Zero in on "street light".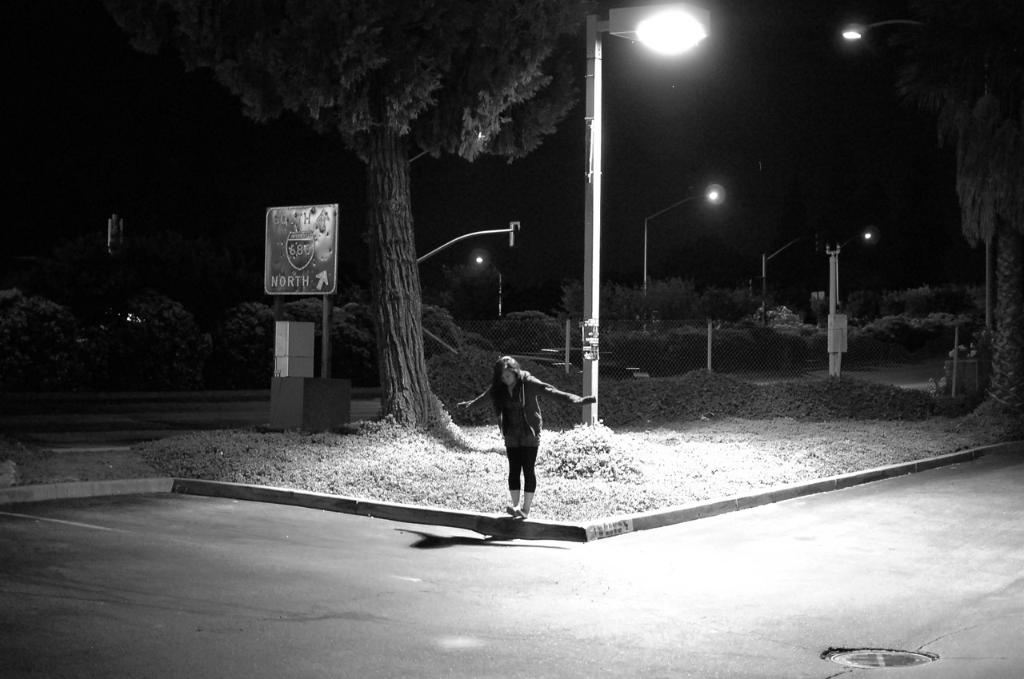
Zeroed in: Rect(842, 223, 880, 294).
